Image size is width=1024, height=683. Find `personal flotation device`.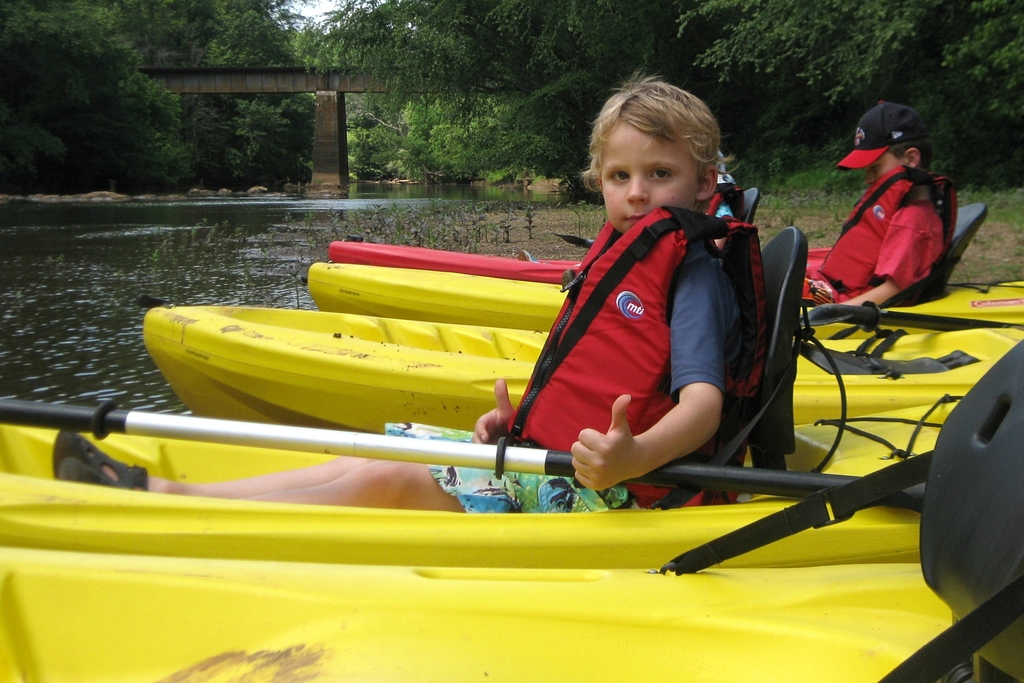
box(808, 168, 964, 306).
